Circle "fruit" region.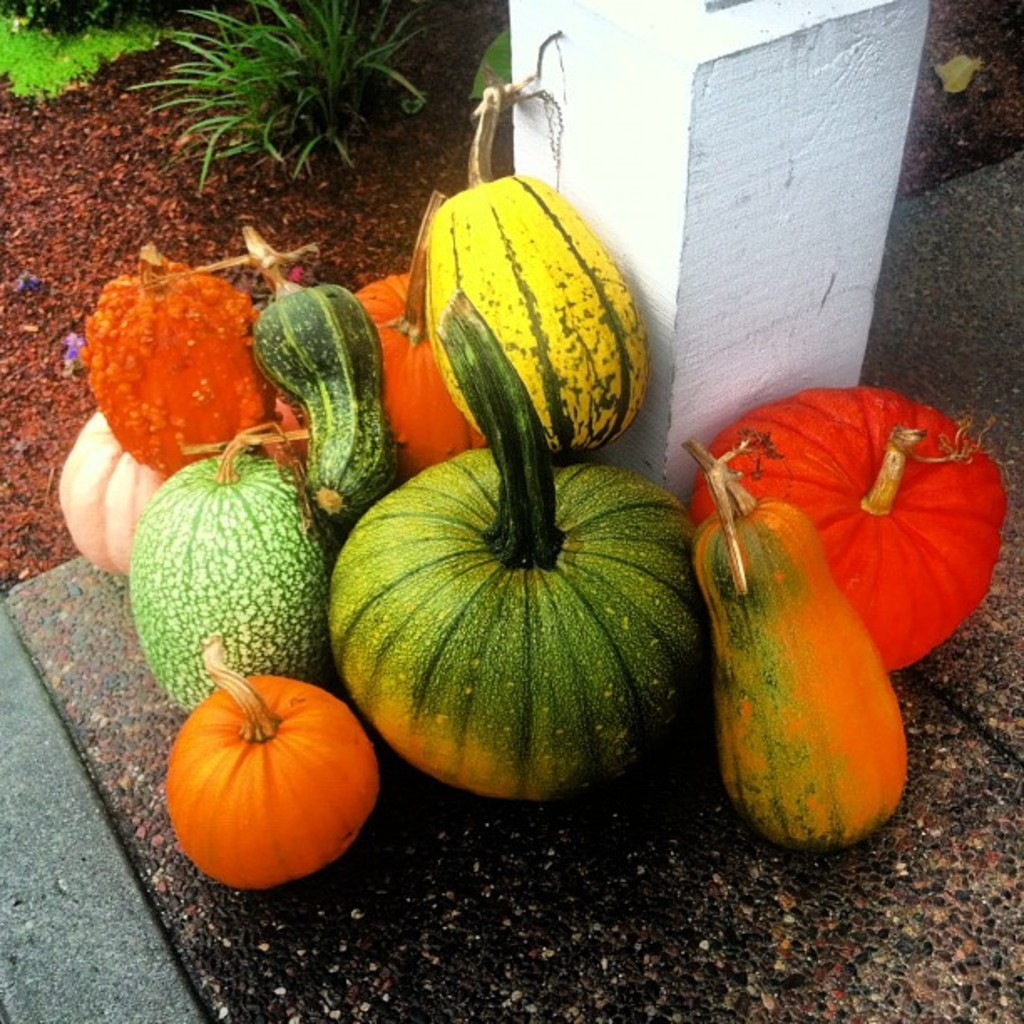
Region: x1=698 y1=383 x2=1017 y2=674.
